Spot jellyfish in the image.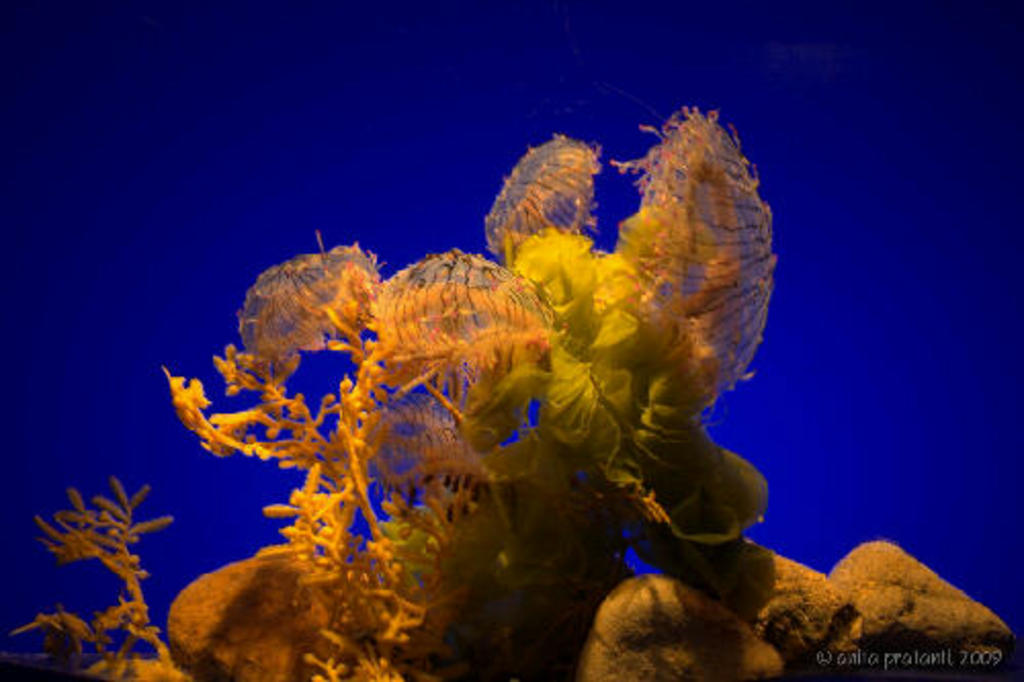
jellyfish found at 608, 98, 780, 412.
